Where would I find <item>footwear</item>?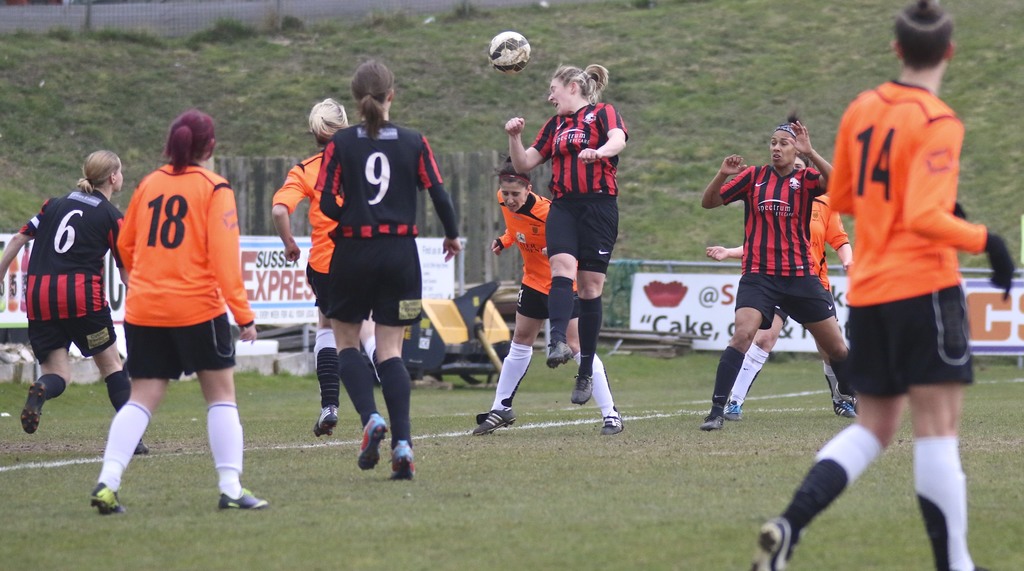
At [x1=315, y1=404, x2=341, y2=440].
